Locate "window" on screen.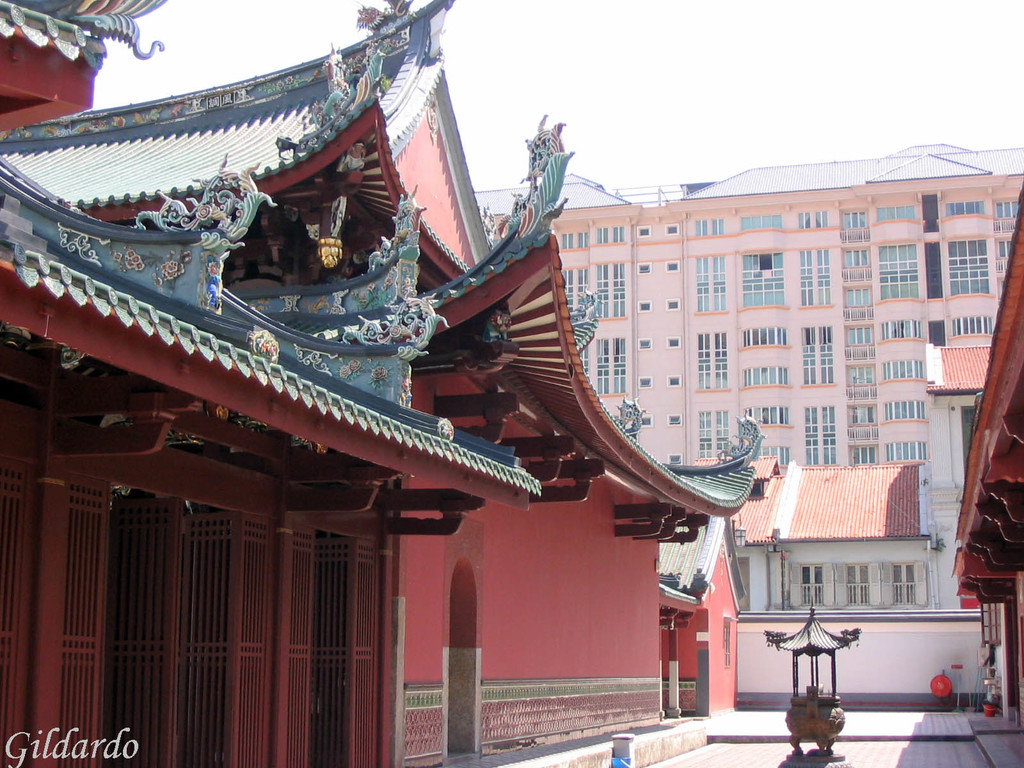
On screen at detection(668, 417, 680, 426).
